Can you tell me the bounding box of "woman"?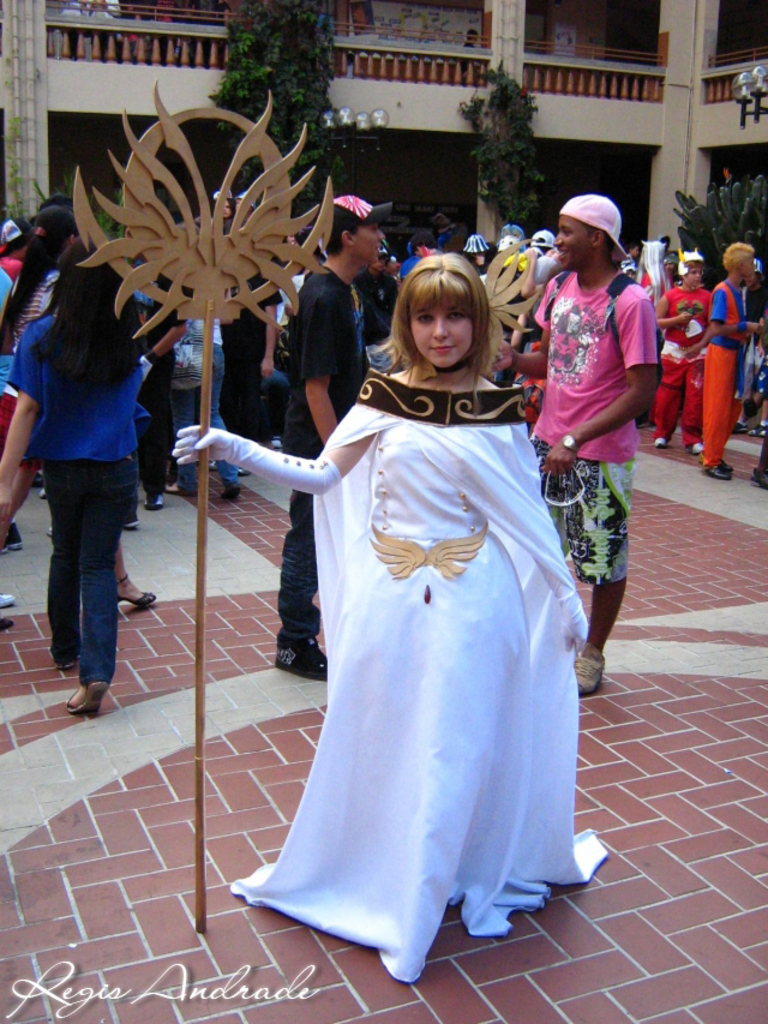
241 228 598 969.
